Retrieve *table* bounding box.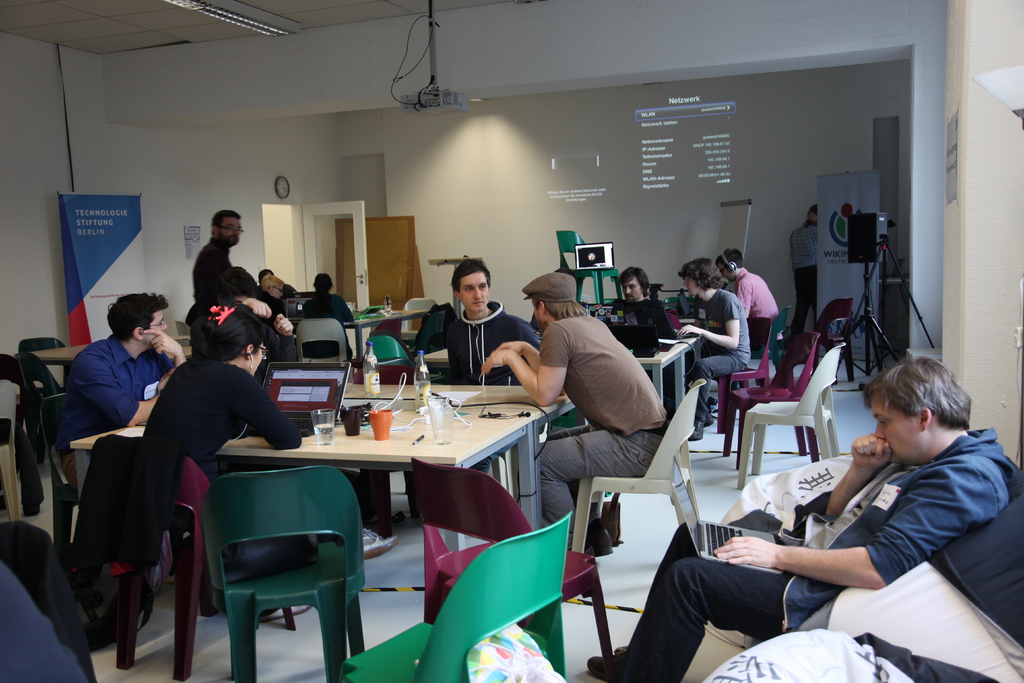
Bounding box: {"left": 22, "top": 346, "right": 194, "bottom": 384}.
